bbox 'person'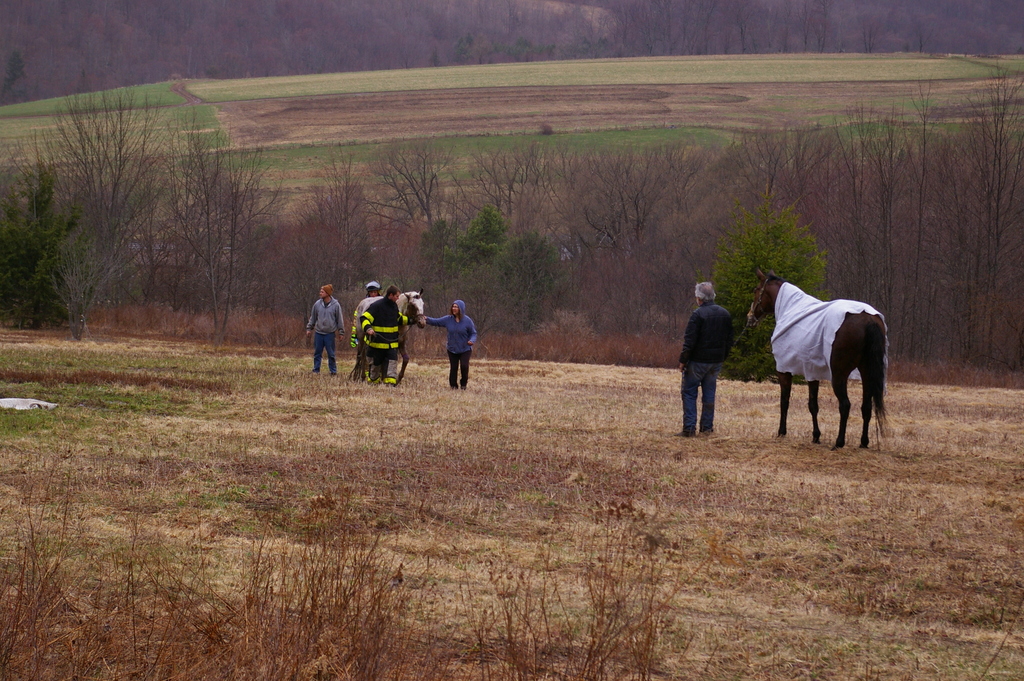
region(425, 296, 479, 393)
